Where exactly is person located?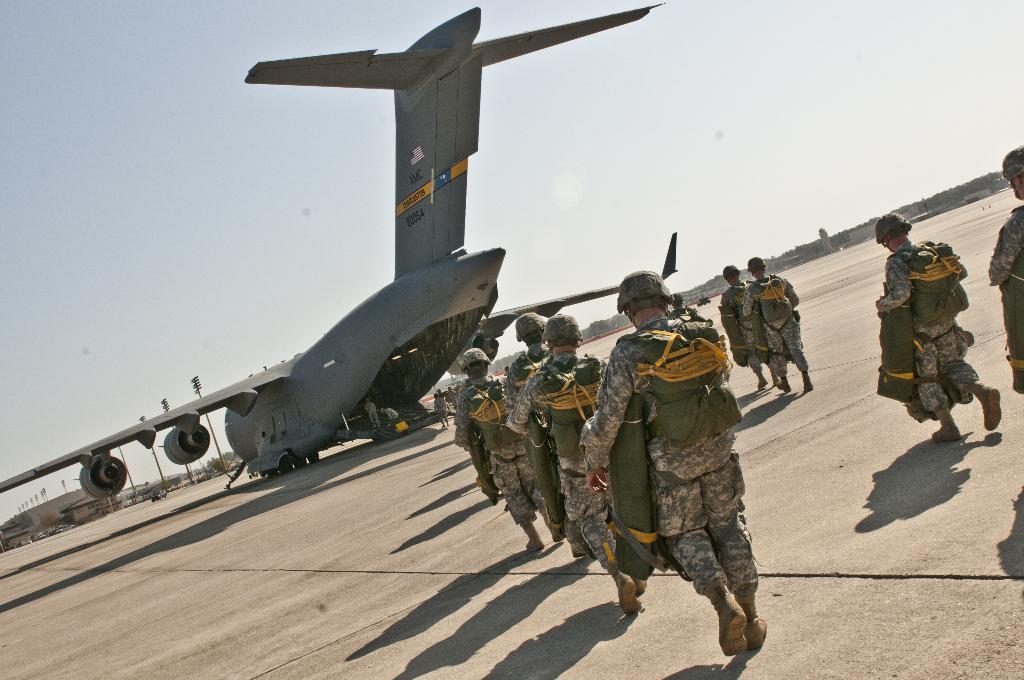
Its bounding box is [x1=717, y1=255, x2=779, y2=391].
